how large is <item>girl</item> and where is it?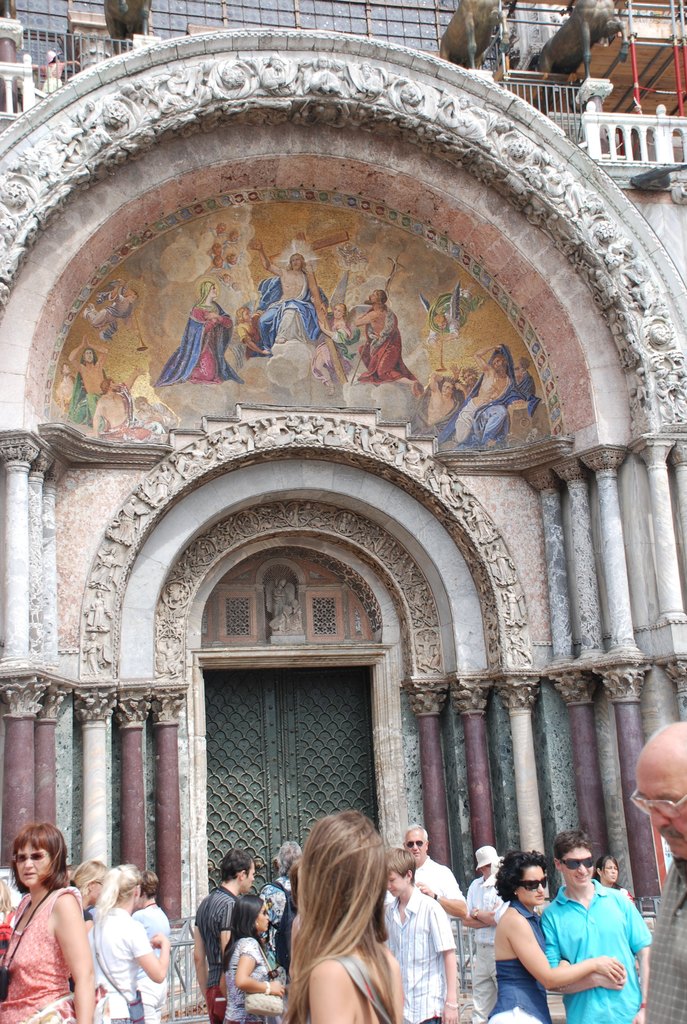
Bounding box: detection(0, 816, 95, 1023).
